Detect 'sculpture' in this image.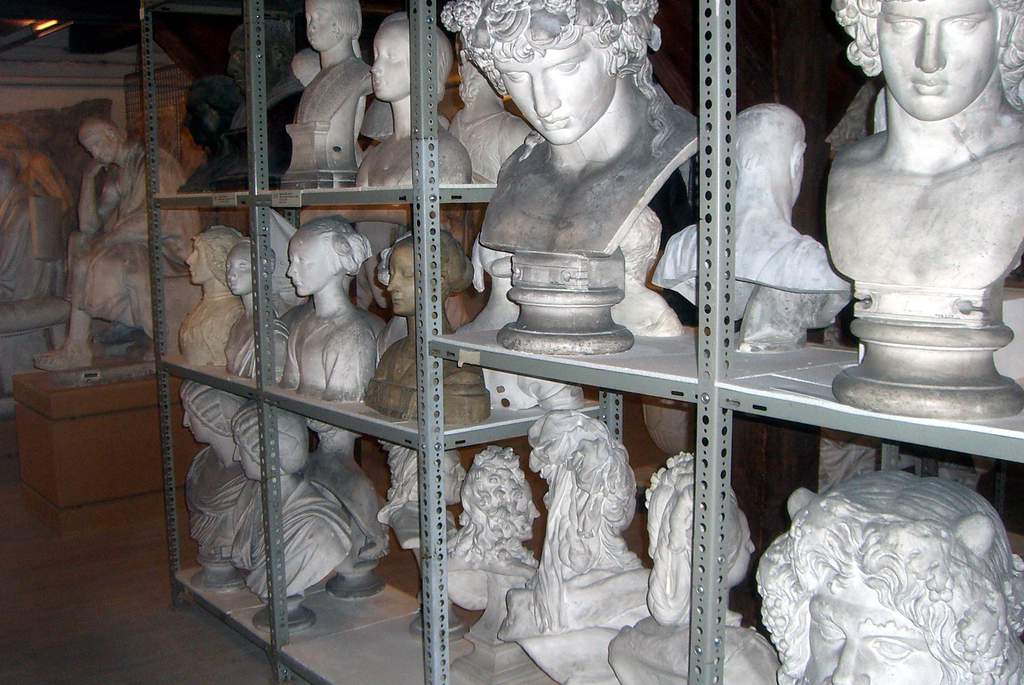
Detection: (left=438, top=0, right=693, bottom=273).
